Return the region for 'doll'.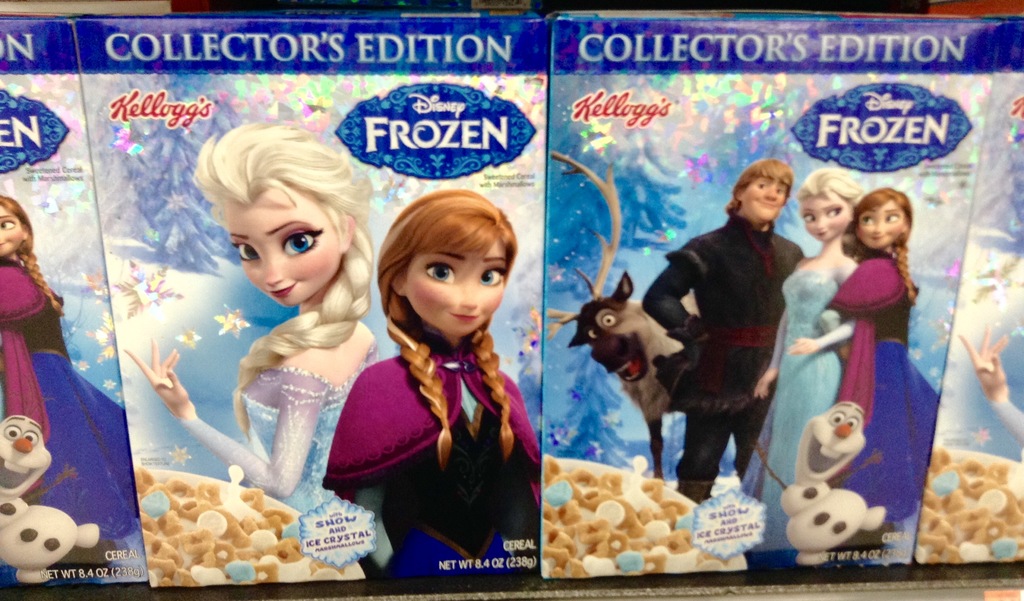
119 115 381 571.
